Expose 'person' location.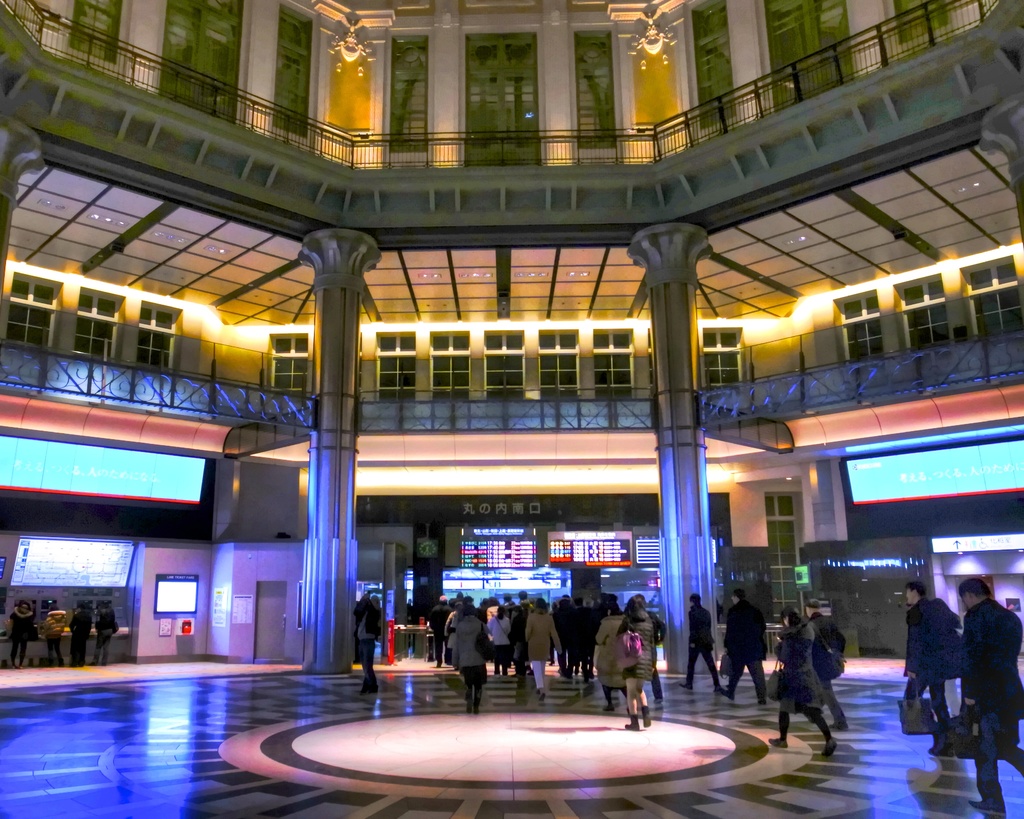
Exposed at [x1=42, y1=601, x2=74, y2=665].
